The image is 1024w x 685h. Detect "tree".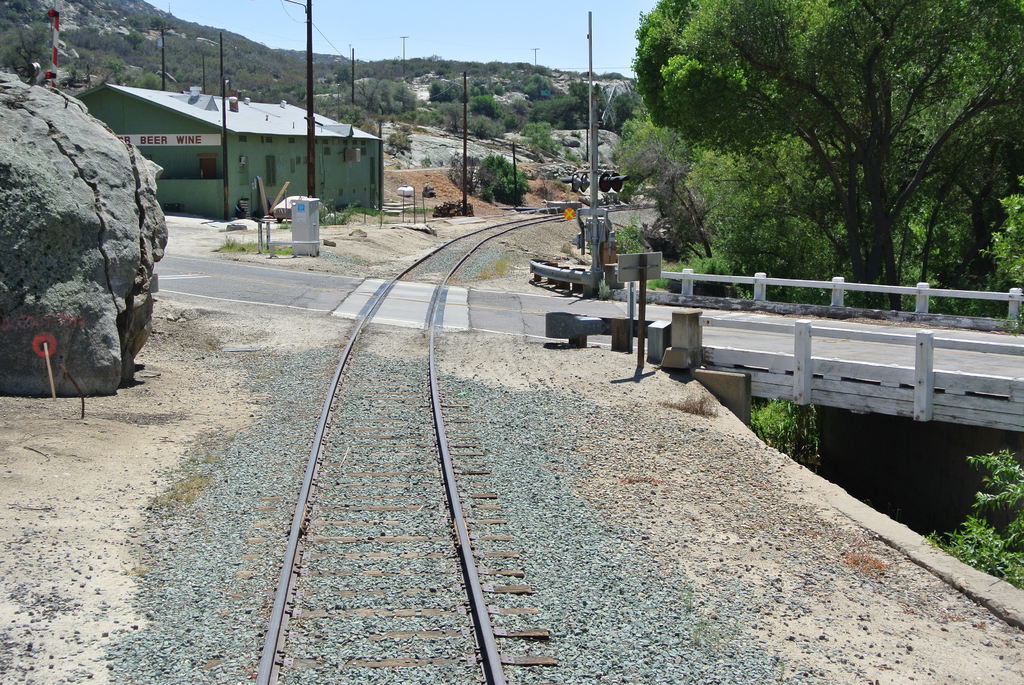
Detection: detection(444, 151, 489, 185).
